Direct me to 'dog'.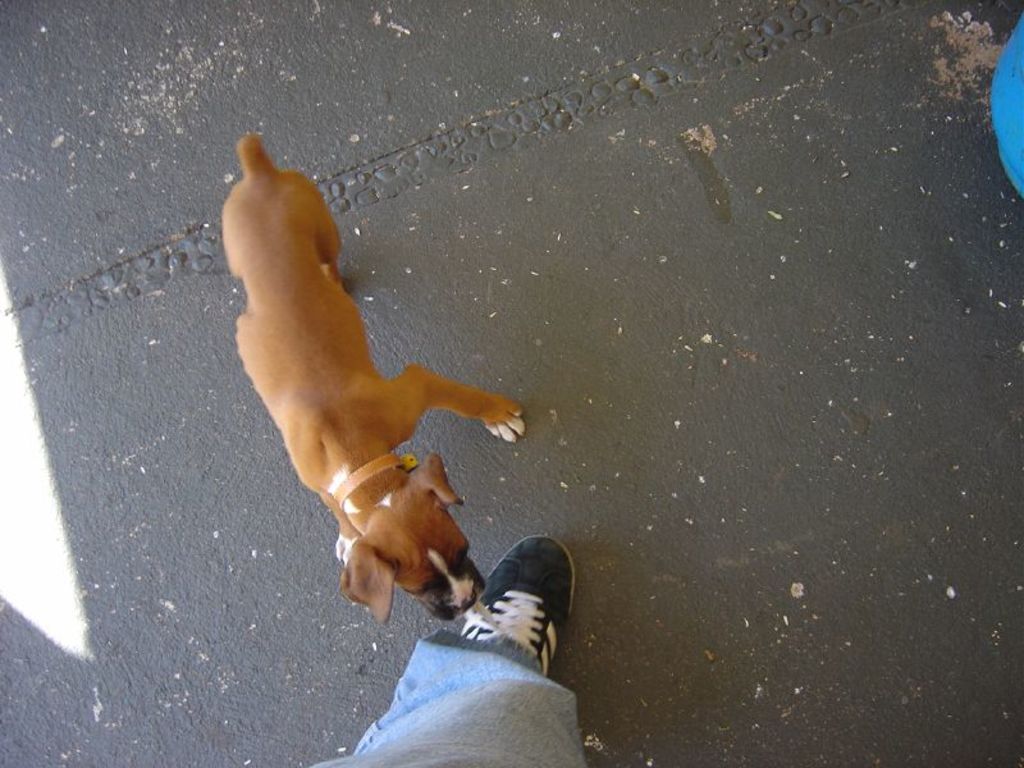
Direction: locate(206, 133, 539, 639).
